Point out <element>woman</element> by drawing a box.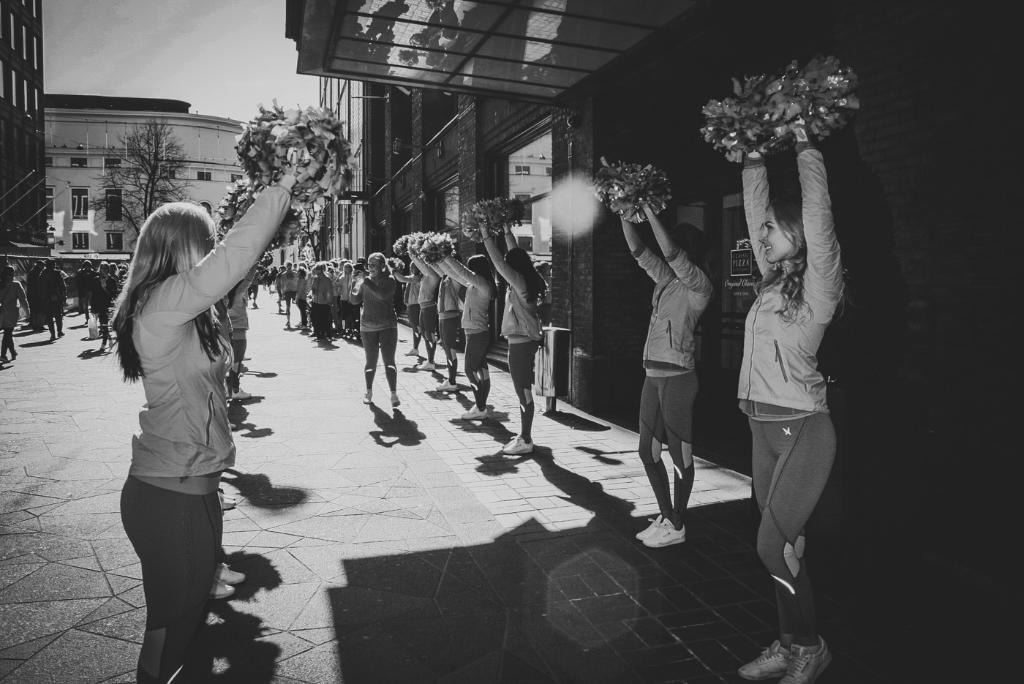
select_region(431, 243, 493, 423).
